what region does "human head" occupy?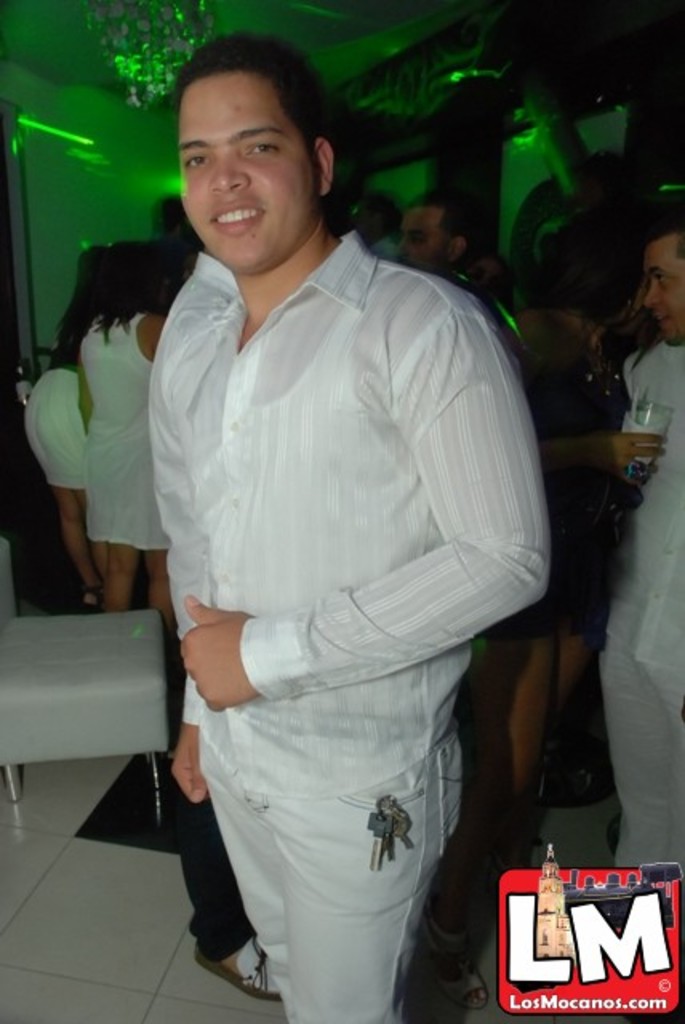
l=389, t=189, r=477, b=277.
